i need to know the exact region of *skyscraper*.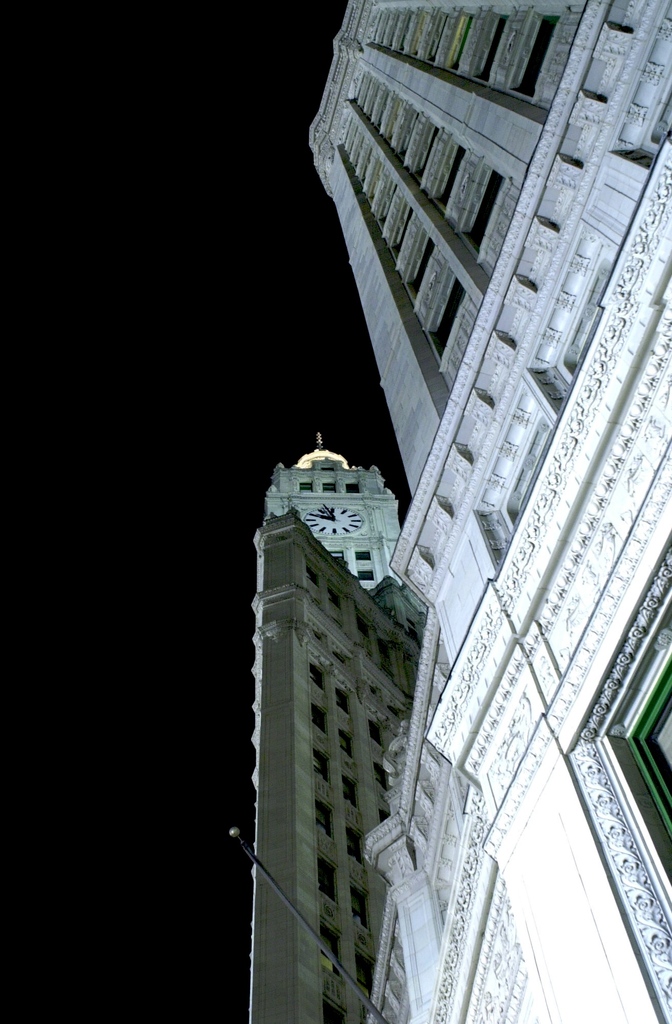
Region: l=238, t=0, r=660, b=1023.
